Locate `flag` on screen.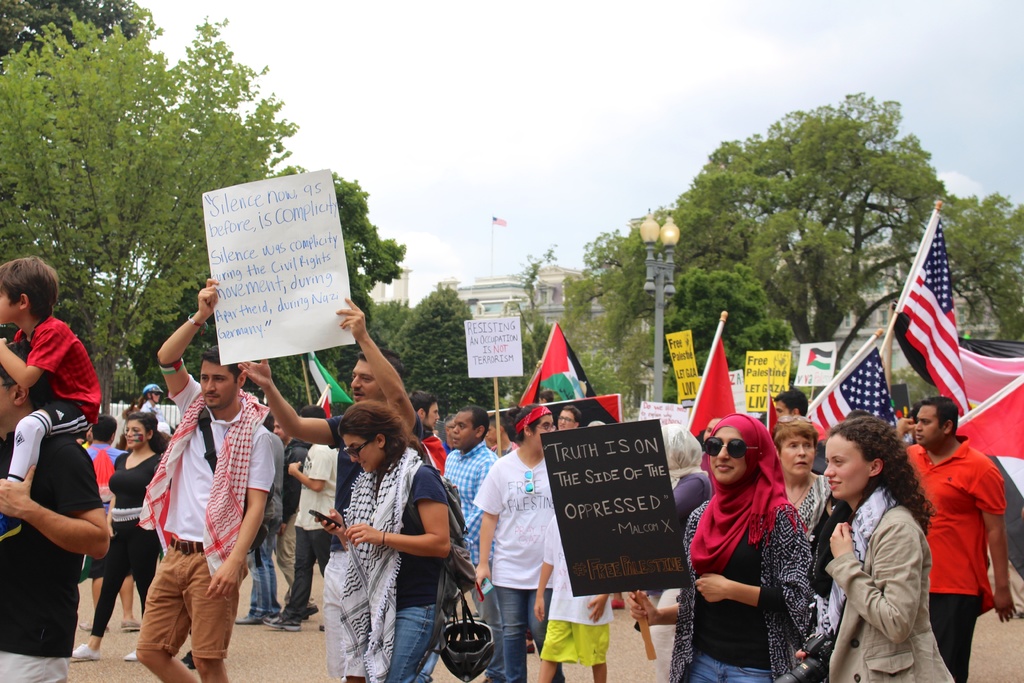
On screen at 307,348,344,406.
